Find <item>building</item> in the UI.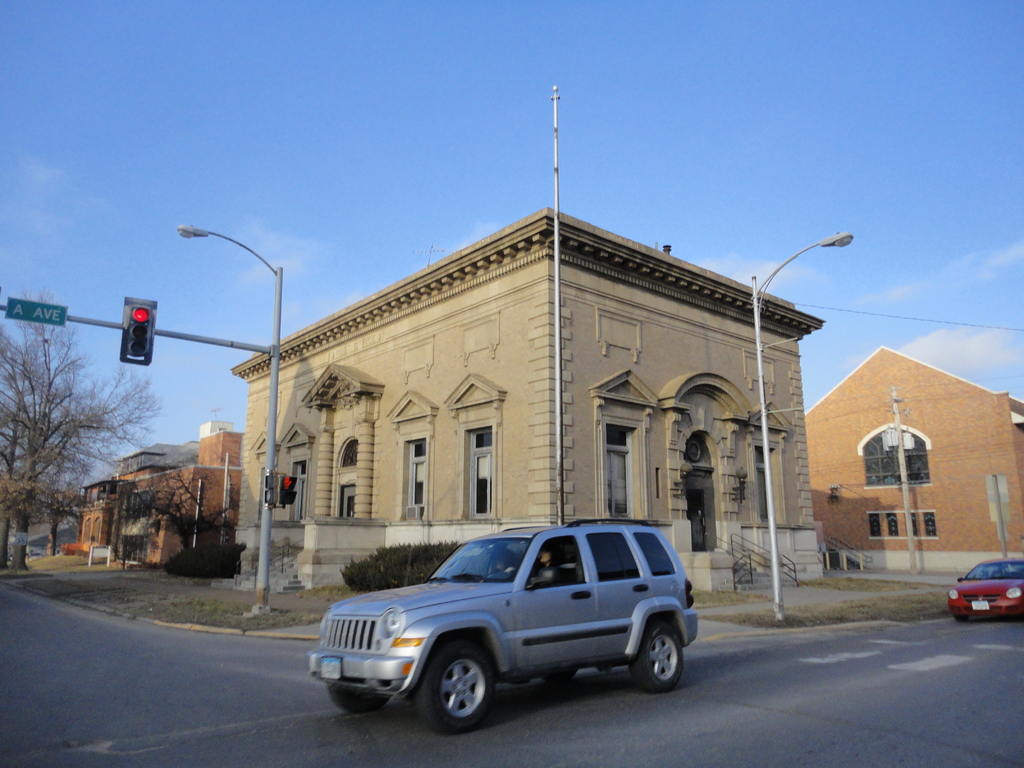
UI element at region(235, 209, 826, 598).
